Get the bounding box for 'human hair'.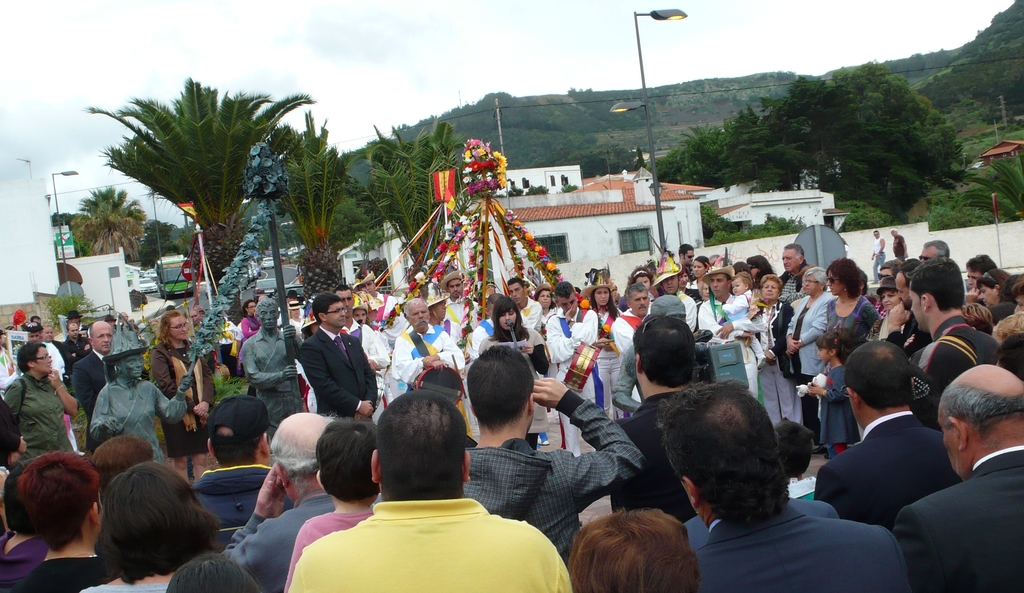
bbox(465, 344, 534, 431).
